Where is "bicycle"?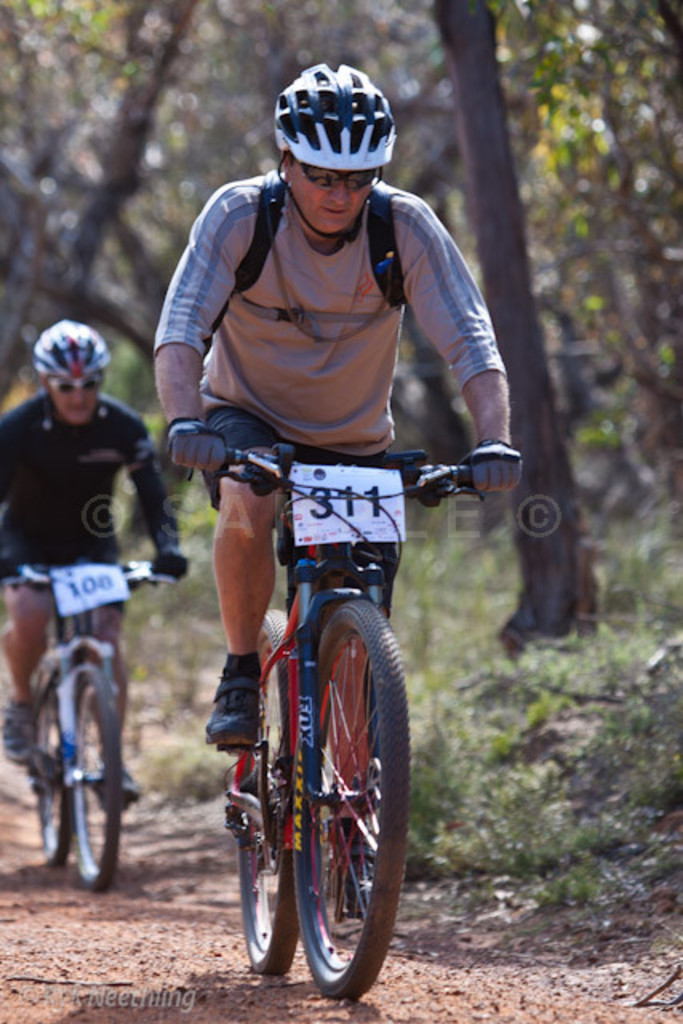
region(187, 398, 461, 1000).
